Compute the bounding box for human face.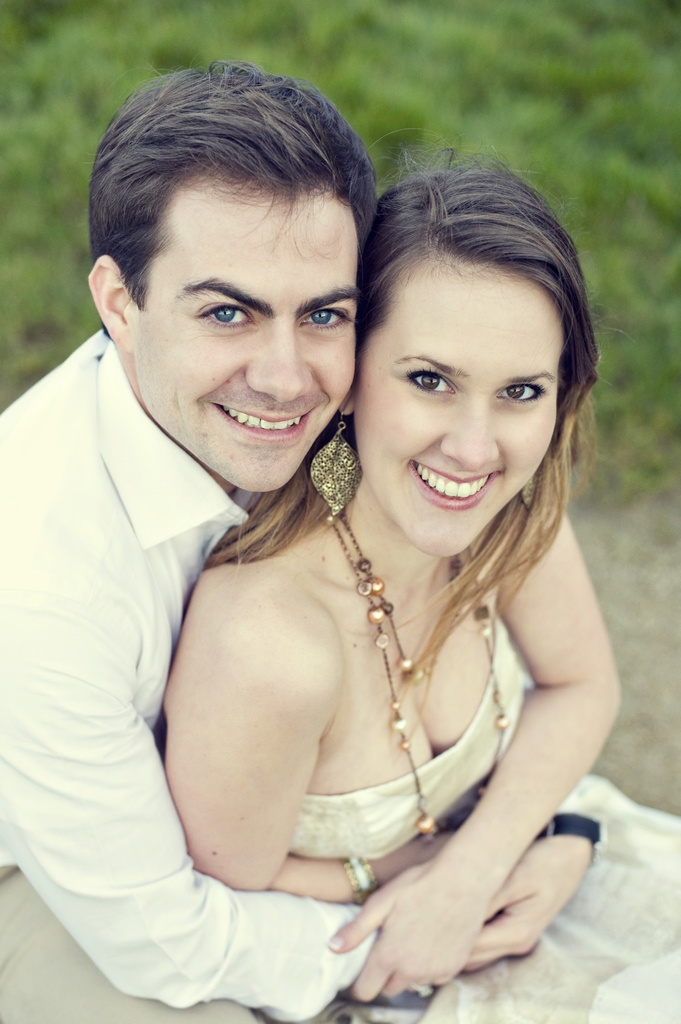
crop(130, 185, 355, 491).
